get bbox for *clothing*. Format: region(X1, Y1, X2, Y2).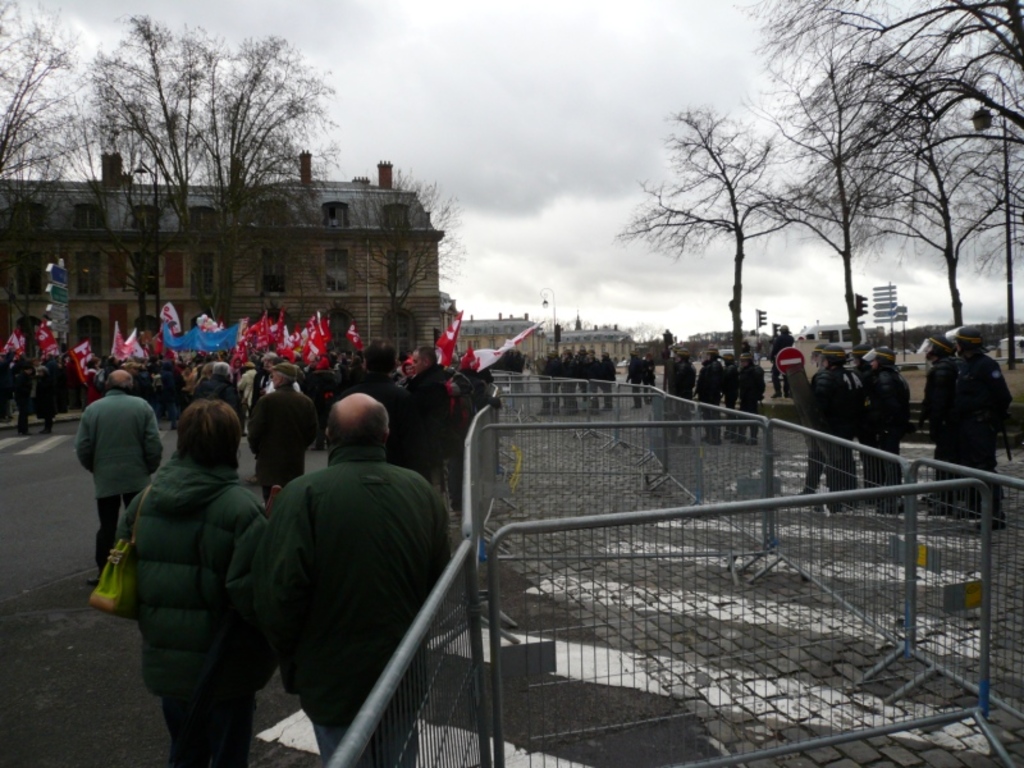
region(348, 372, 406, 467).
